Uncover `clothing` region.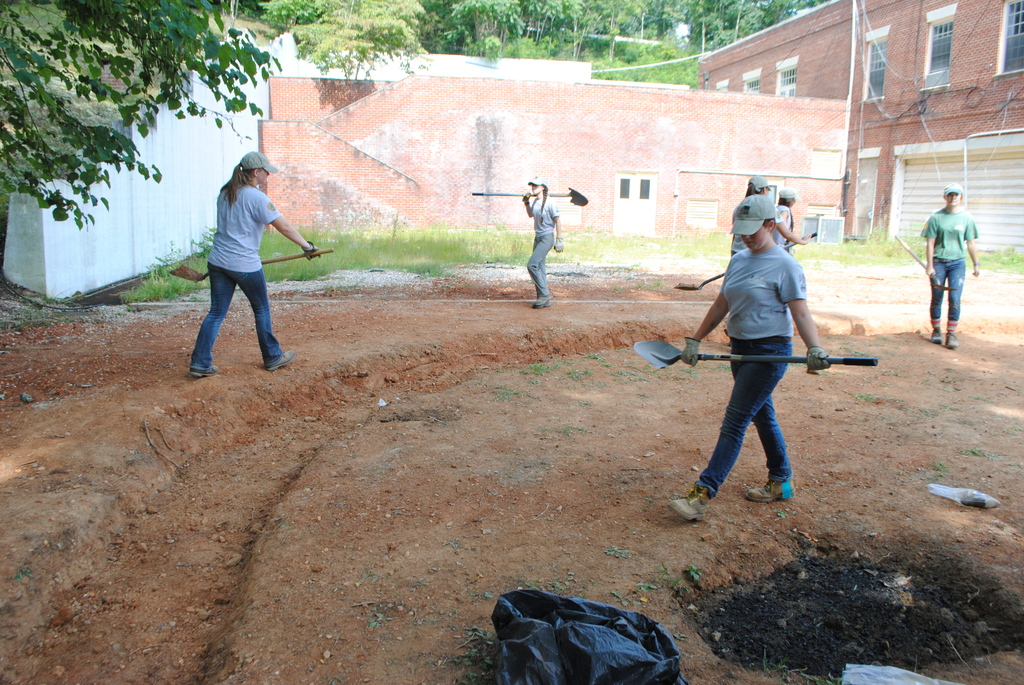
Uncovered: x1=192, y1=179, x2=281, y2=367.
